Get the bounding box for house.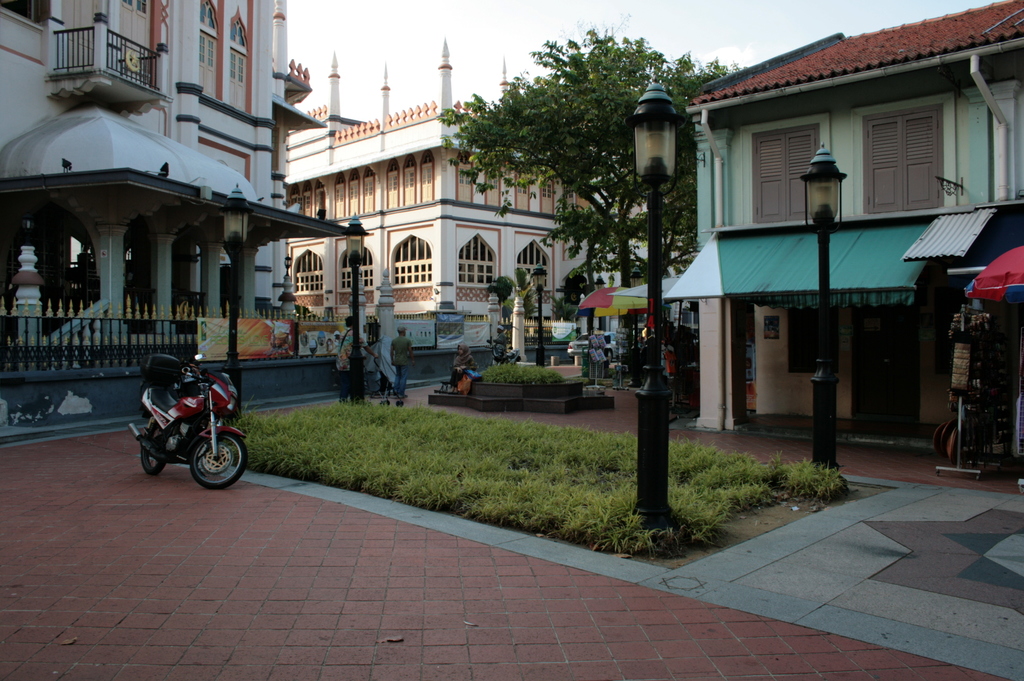
bbox=(670, 0, 1023, 481).
